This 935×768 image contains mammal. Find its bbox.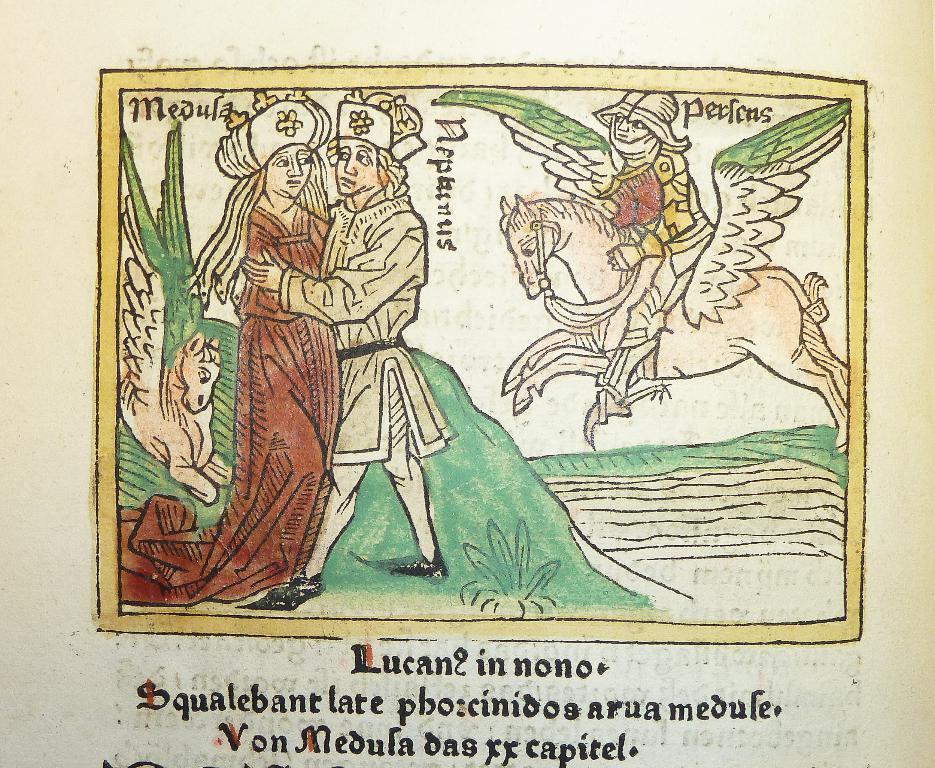
bbox=[594, 92, 721, 424].
